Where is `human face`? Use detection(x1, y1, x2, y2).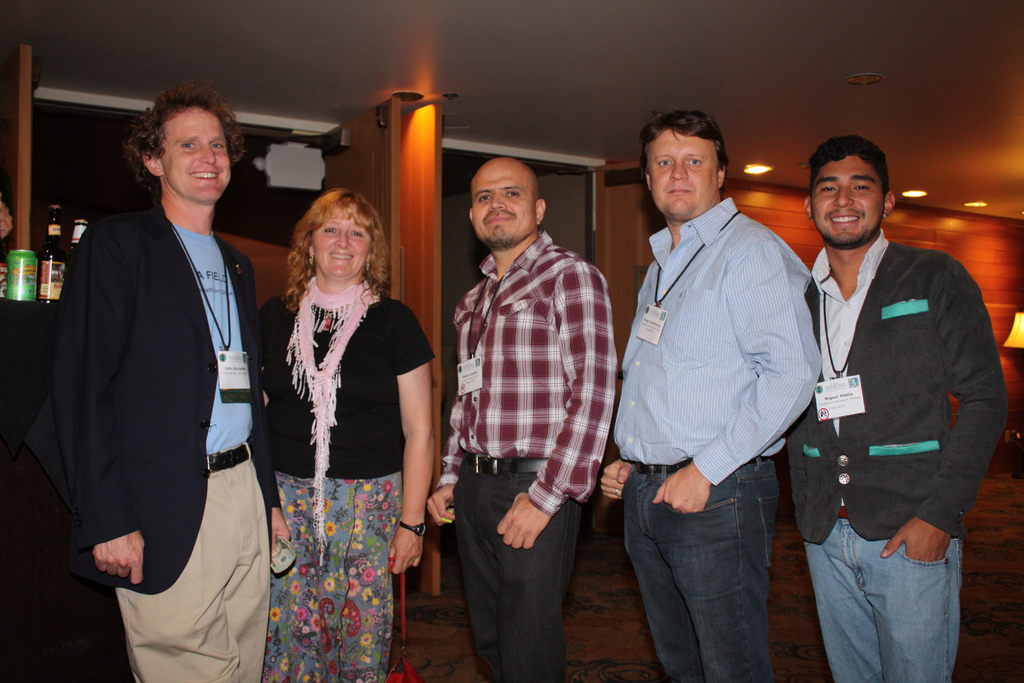
detection(653, 127, 719, 220).
